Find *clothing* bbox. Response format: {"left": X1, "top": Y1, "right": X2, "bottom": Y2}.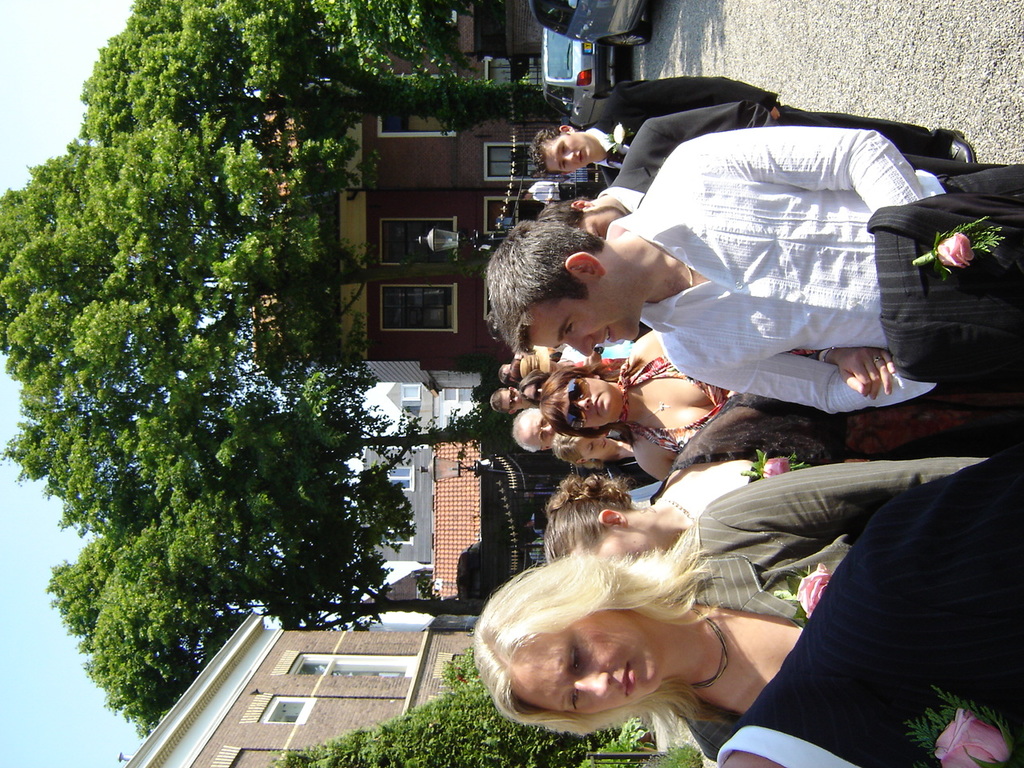
{"left": 653, "top": 380, "right": 1021, "bottom": 498}.
